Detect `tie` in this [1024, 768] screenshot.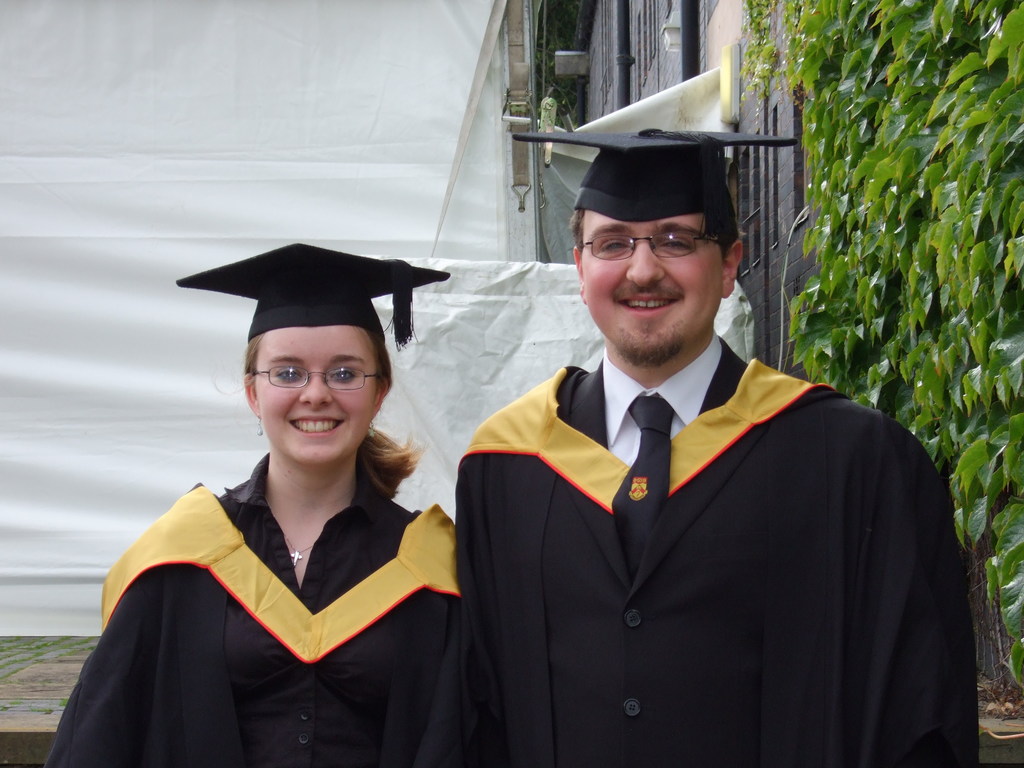
Detection: Rect(609, 396, 675, 581).
